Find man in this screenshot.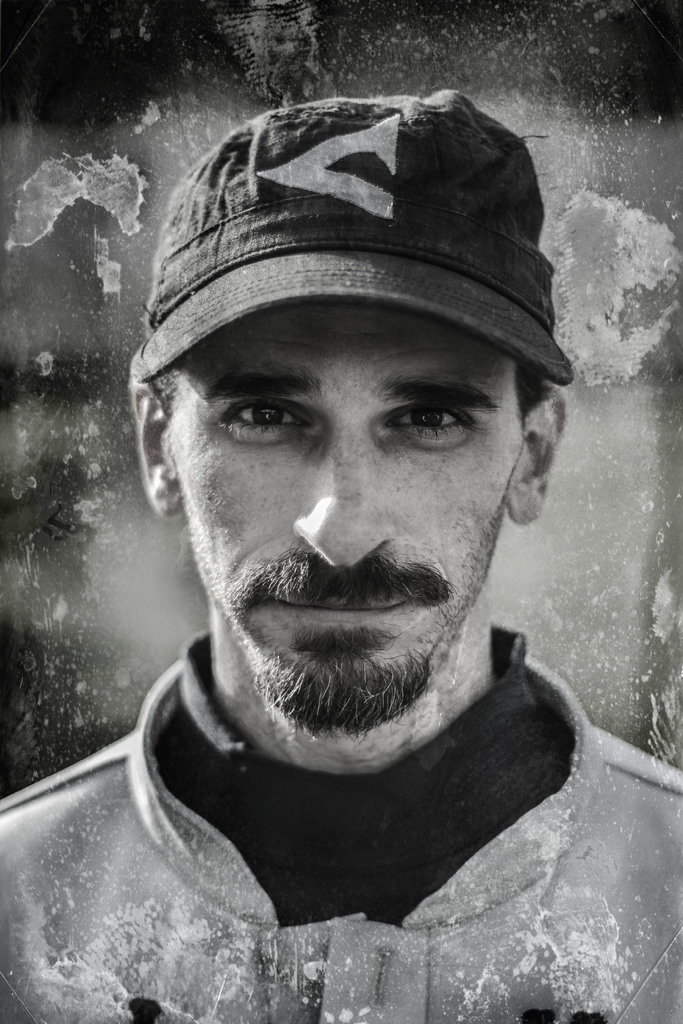
The bounding box for man is <box>0,103,643,1000</box>.
